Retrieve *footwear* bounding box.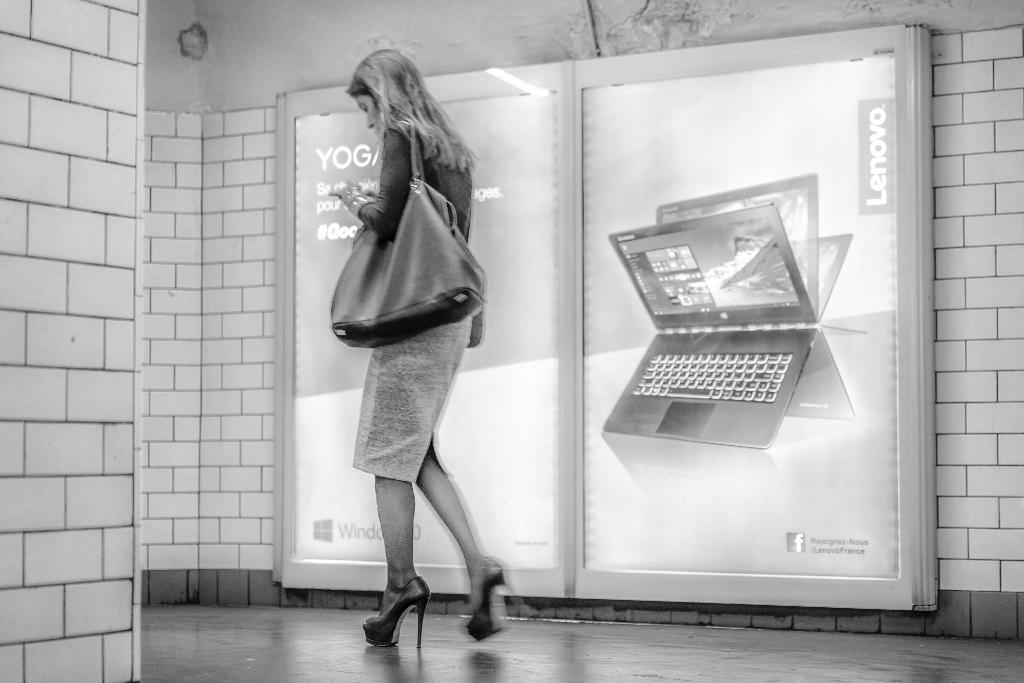
Bounding box: [left=359, top=572, right=430, bottom=651].
